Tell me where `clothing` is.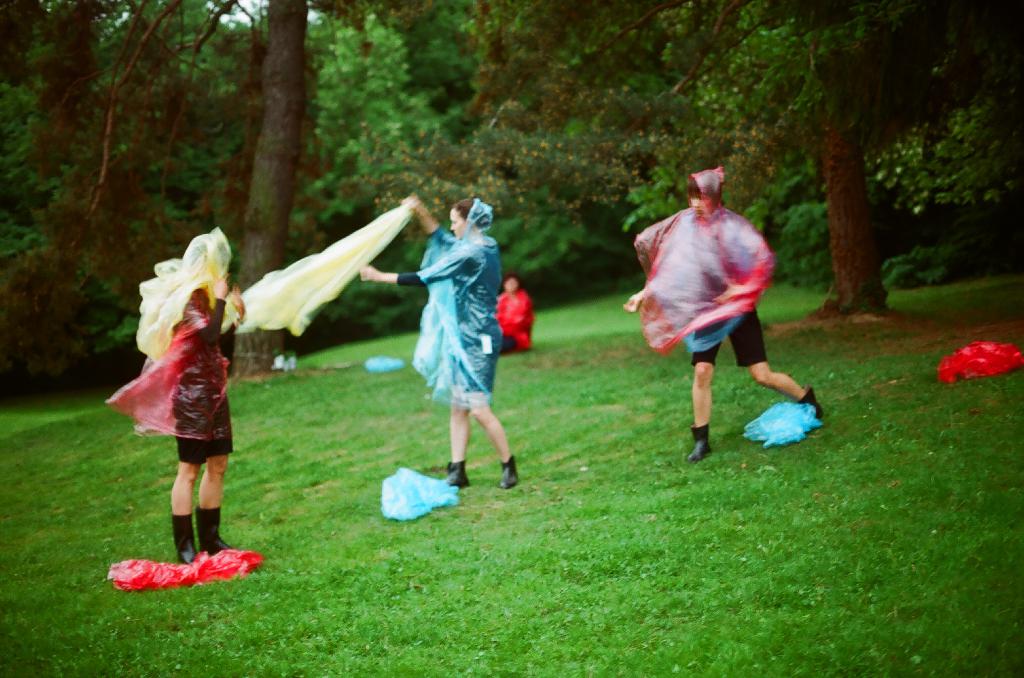
`clothing` is at Rect(489, 281, 534, 348).
